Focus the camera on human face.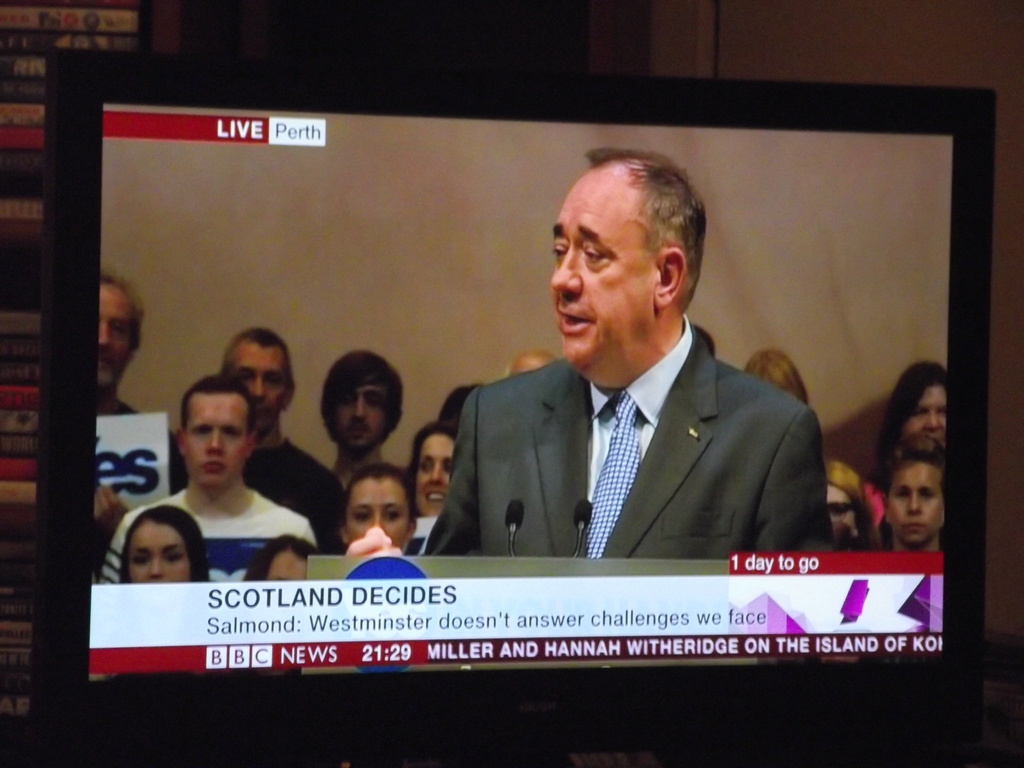
Focus region: 332, 378, 396, 451.
